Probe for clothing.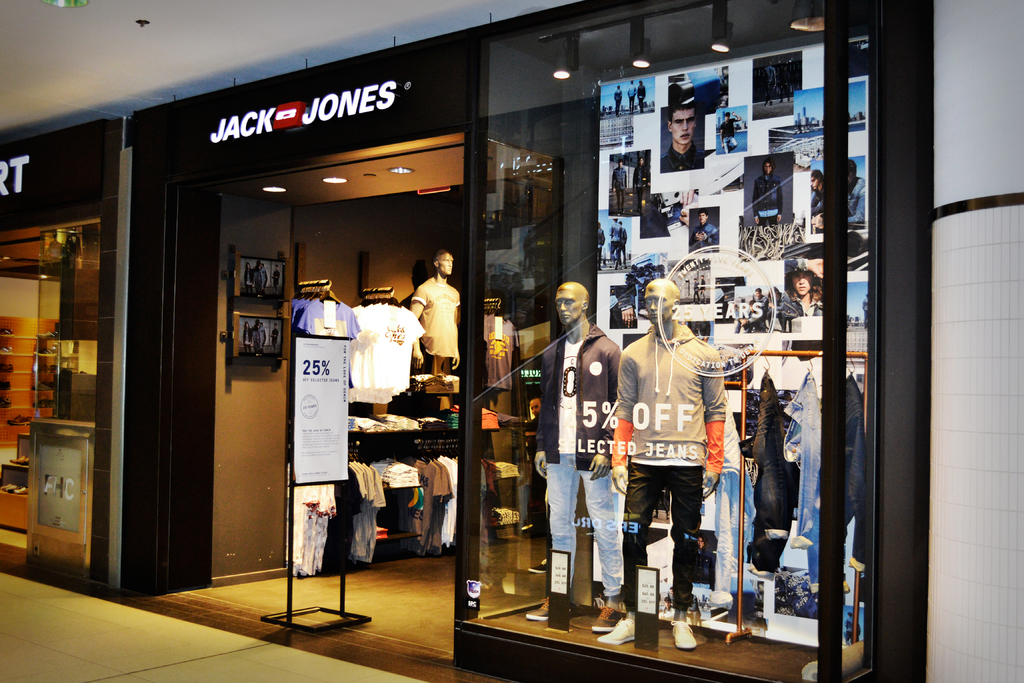
Probe result: pyautogui.locateOnScreen(614, 90, 621, 115).
